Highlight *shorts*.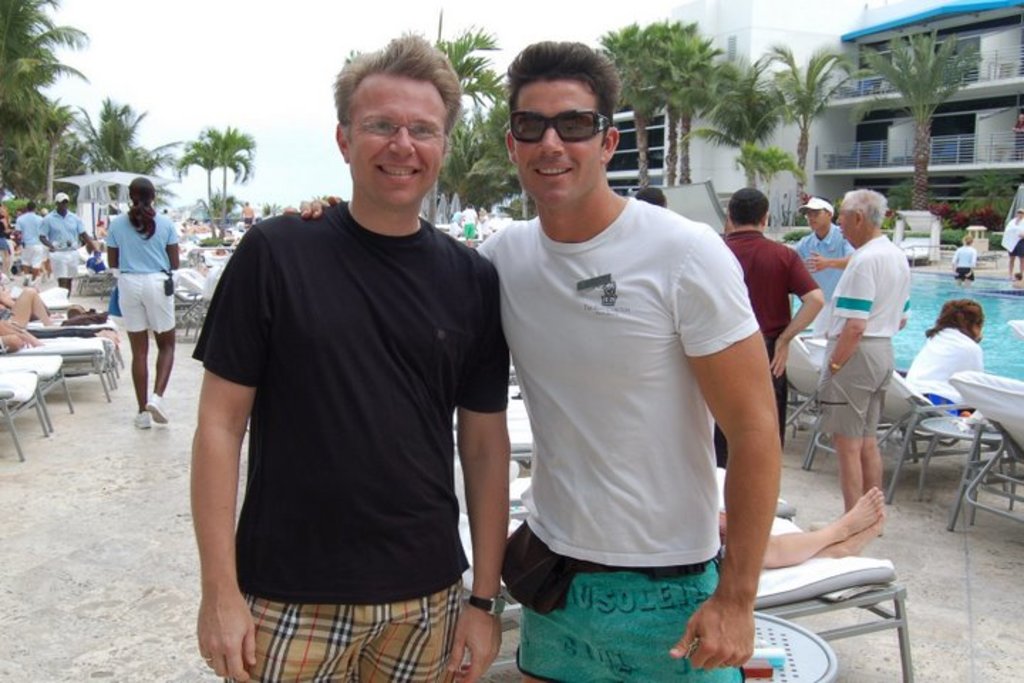
Highlighted region: locate(198, 565, 513, 674).
